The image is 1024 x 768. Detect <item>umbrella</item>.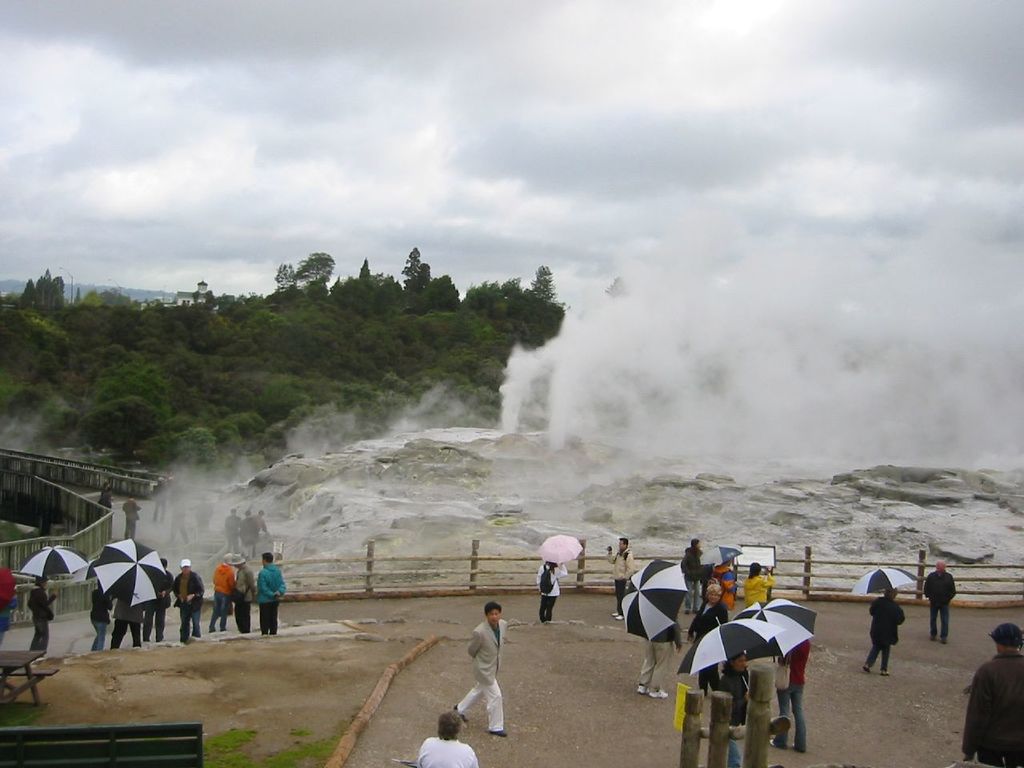
Detection: 620/562/686/642.
